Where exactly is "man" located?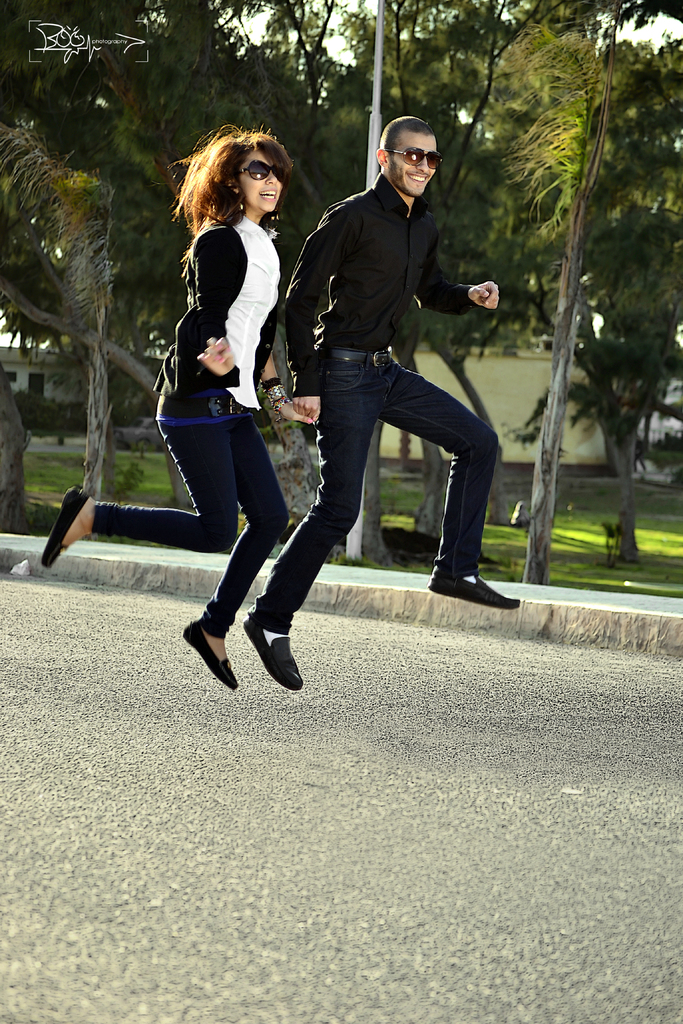
Its bounding box is Rect(234, 109, 513, 693).
